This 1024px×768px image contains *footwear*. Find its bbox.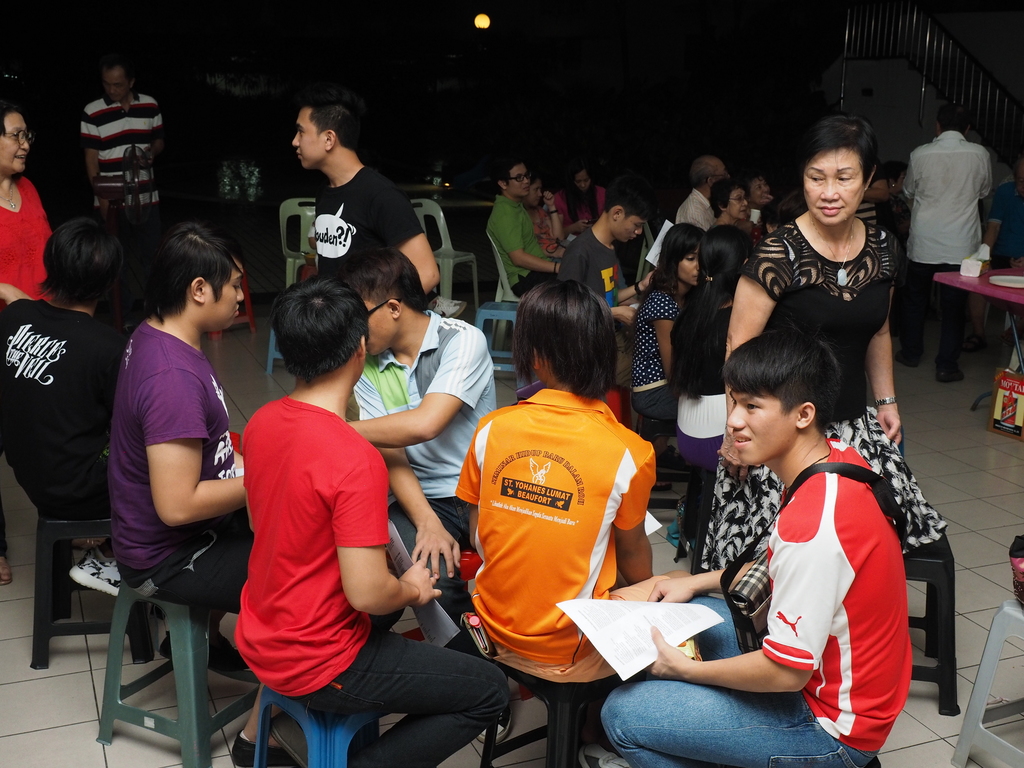
x1=582, y1=746, x2=621, y2=767.
